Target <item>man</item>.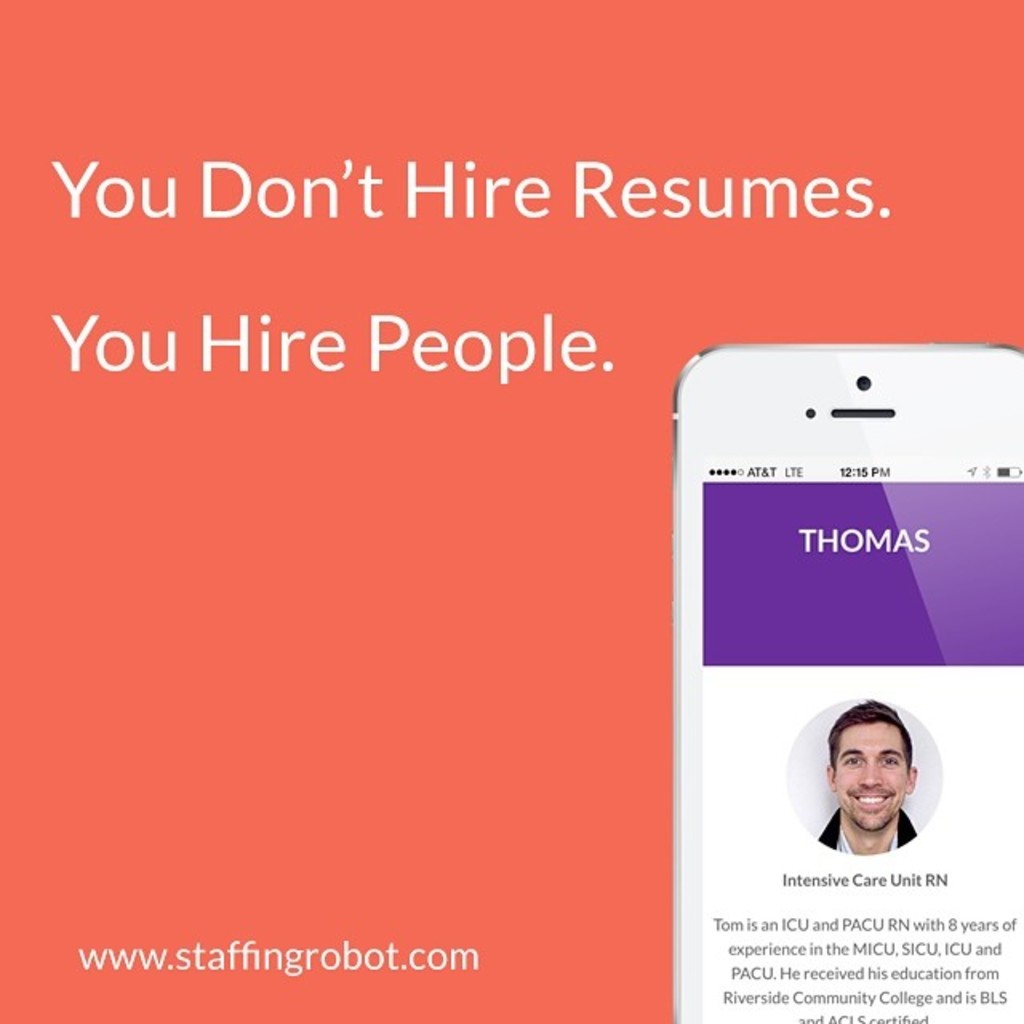
Target region: rect(806, 725, 954, 878).
